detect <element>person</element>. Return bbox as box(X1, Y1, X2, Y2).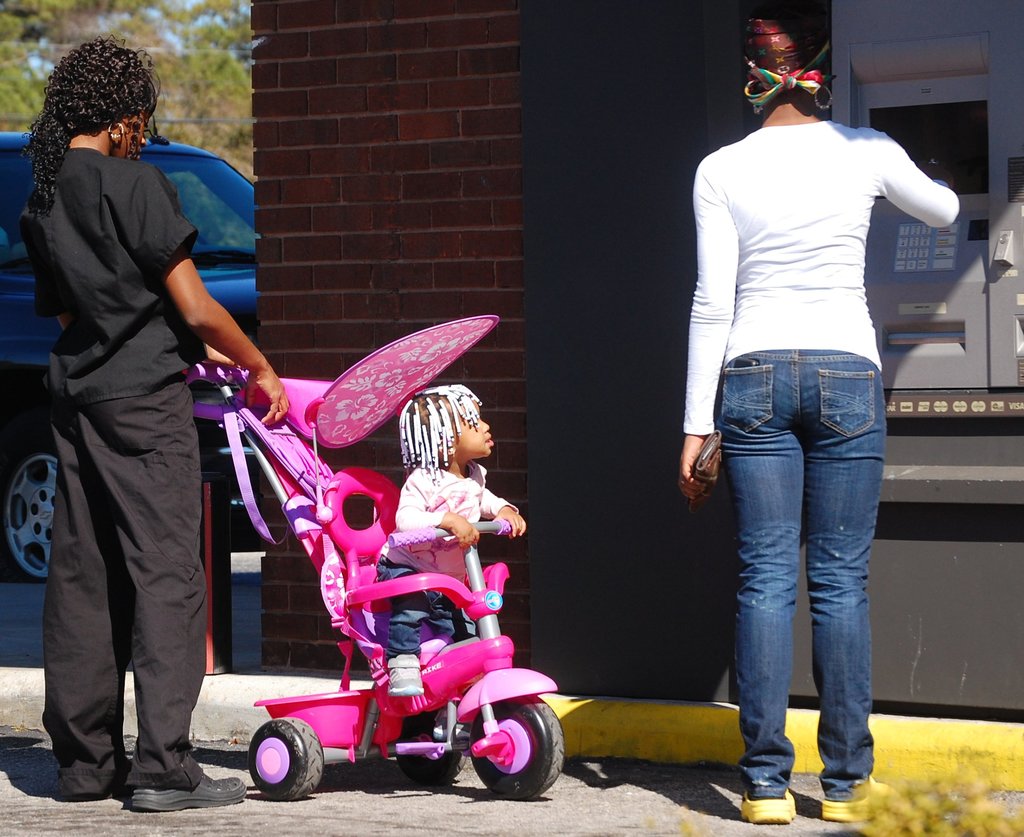
box(676, 7, 961, 825).
